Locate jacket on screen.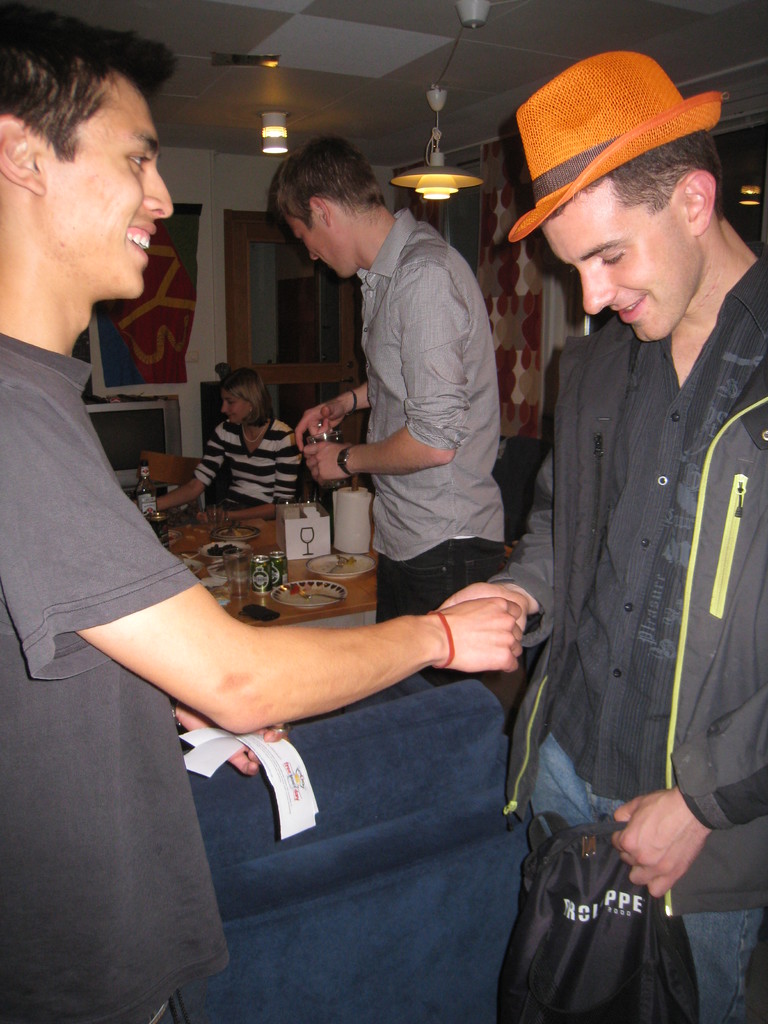
On screen at <box>488,203,767,883</box>.
